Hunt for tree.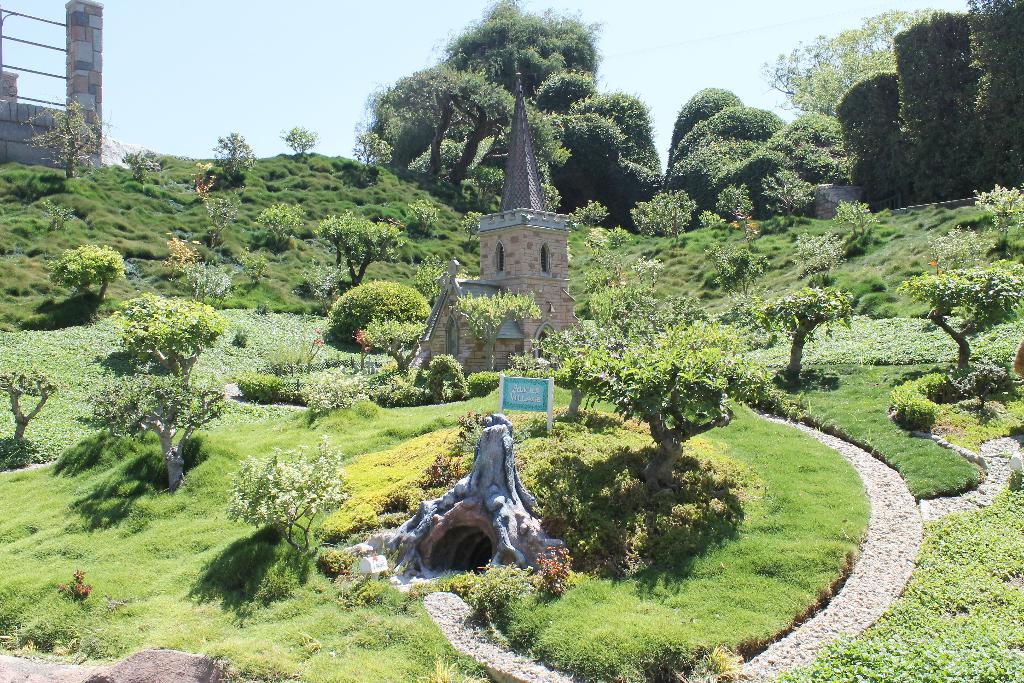
Hunted down at (x1=705, y1=247, x2=770, y2=298).
